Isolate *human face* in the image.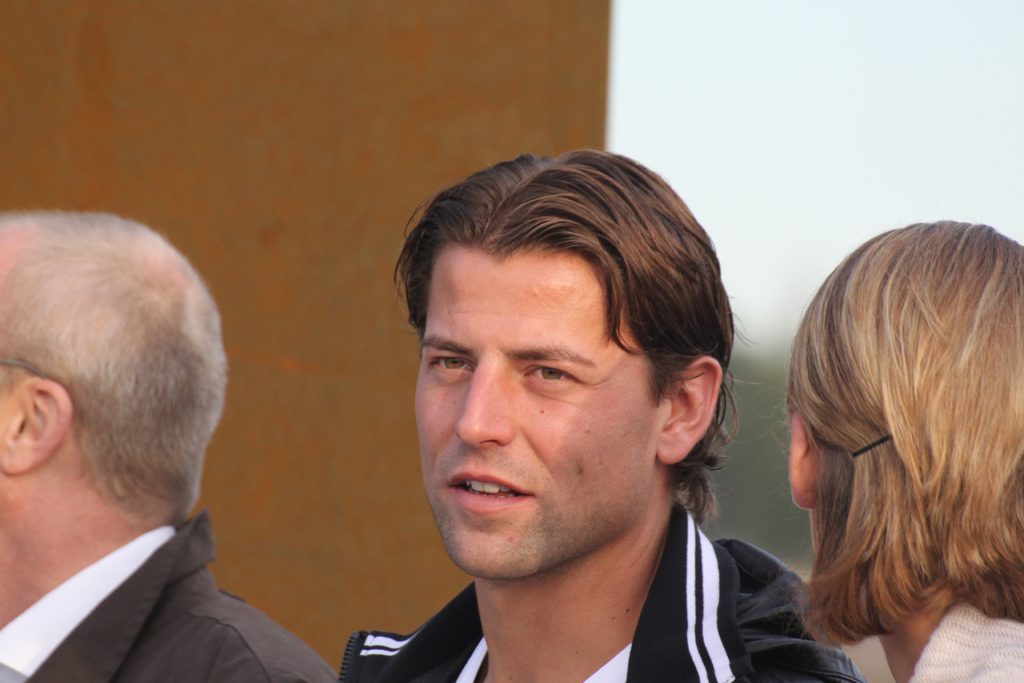
Isolated region: (412,239,658,580).
